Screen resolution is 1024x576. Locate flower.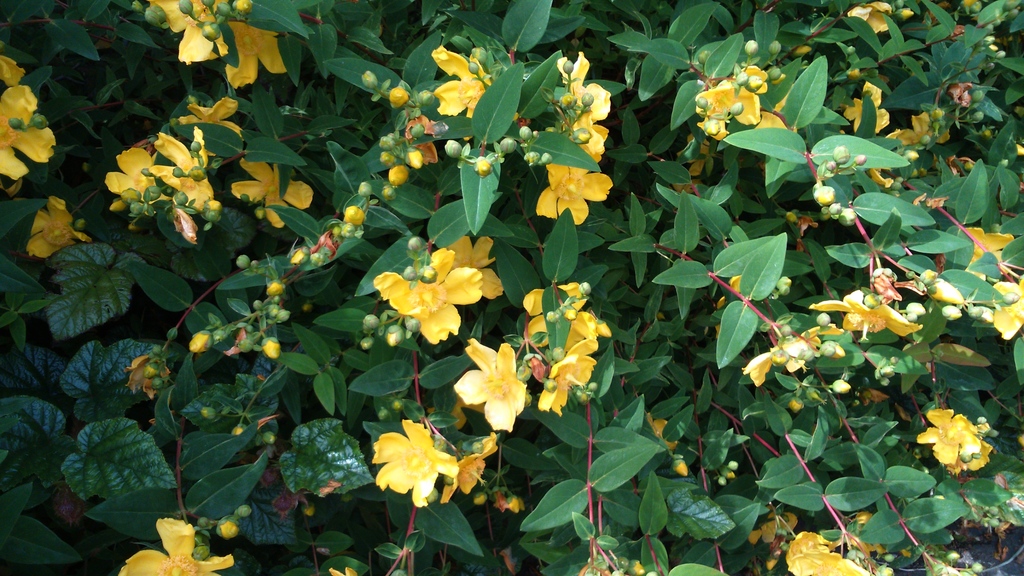
rect(148, 0, 238, 66).
